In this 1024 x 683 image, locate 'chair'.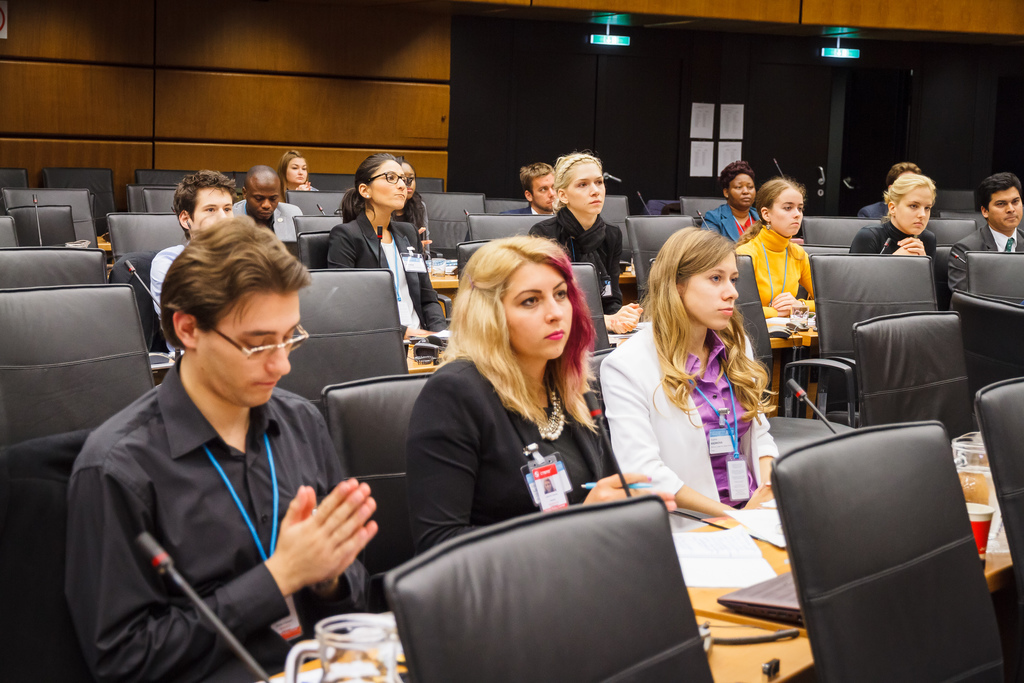
Bounding box: bbox(488, 198, 530, 213).
